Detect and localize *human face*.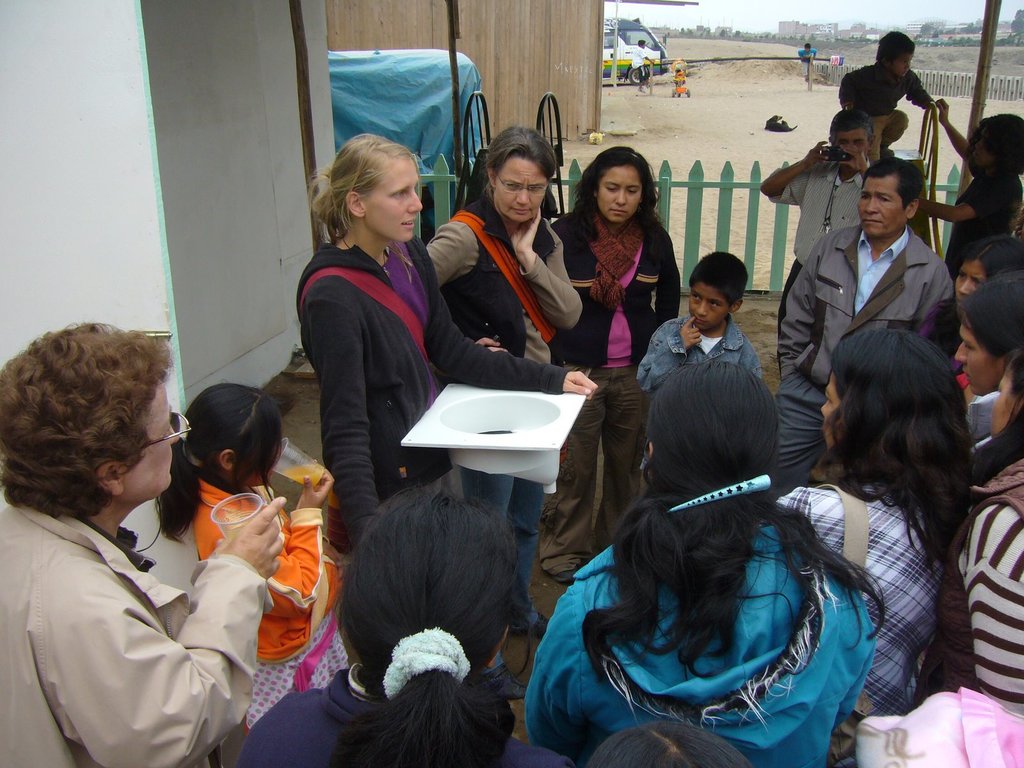
Localized at bbox=[949, 260, 984, 299].
